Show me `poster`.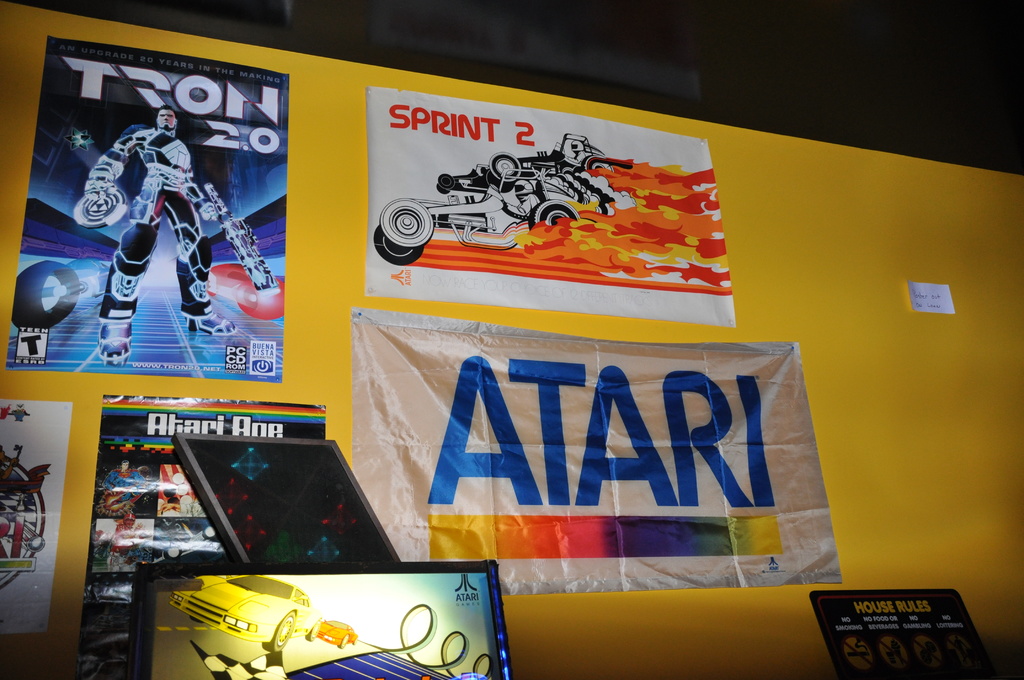
`poster` is here: detection(8, 36, 292, 381).
